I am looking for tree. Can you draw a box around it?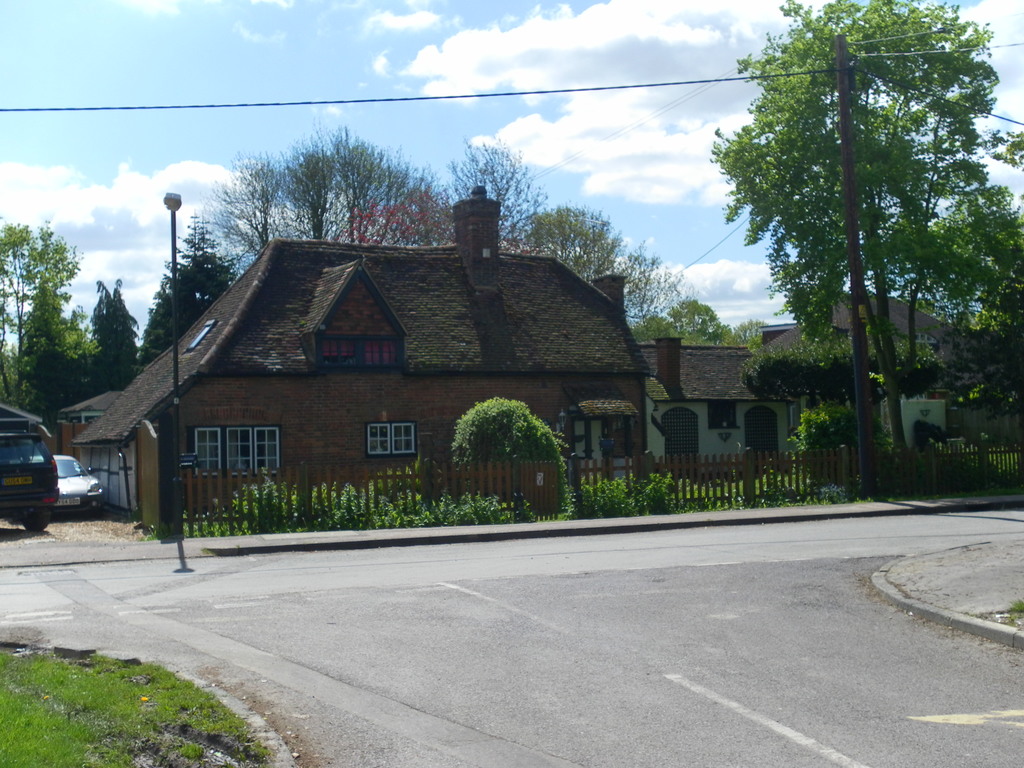
Sure, the bounding box is l=340, t=121, r=431, b=237.
